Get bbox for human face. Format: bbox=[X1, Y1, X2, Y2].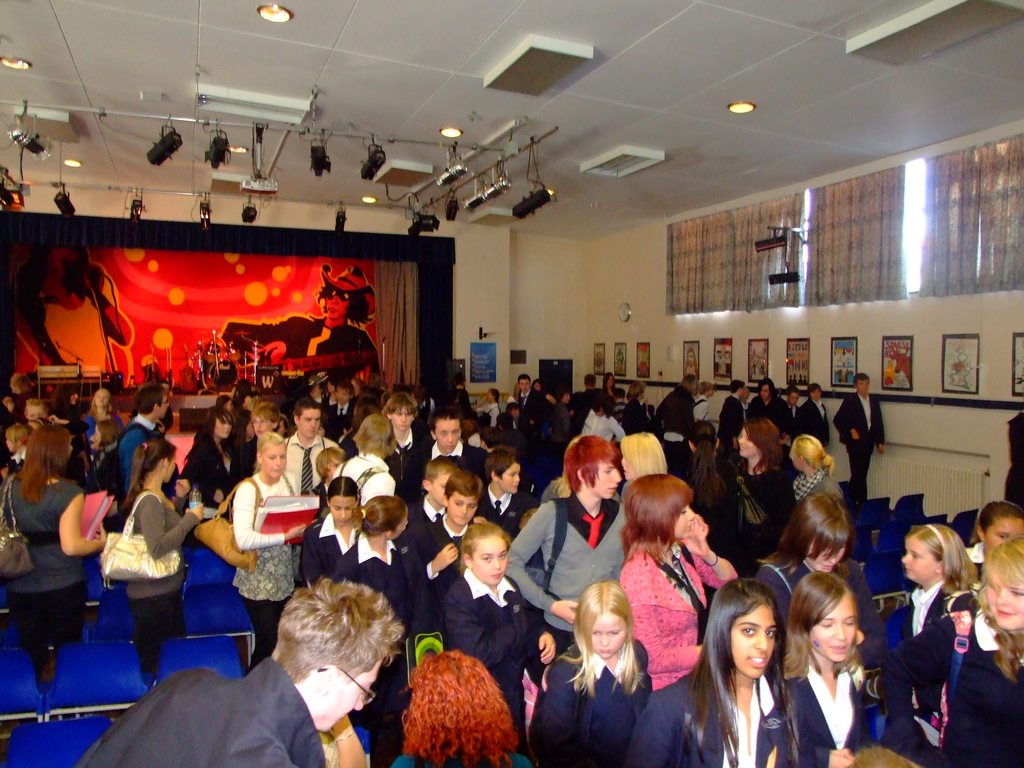
bbox=[735, 428, 753, 459].
